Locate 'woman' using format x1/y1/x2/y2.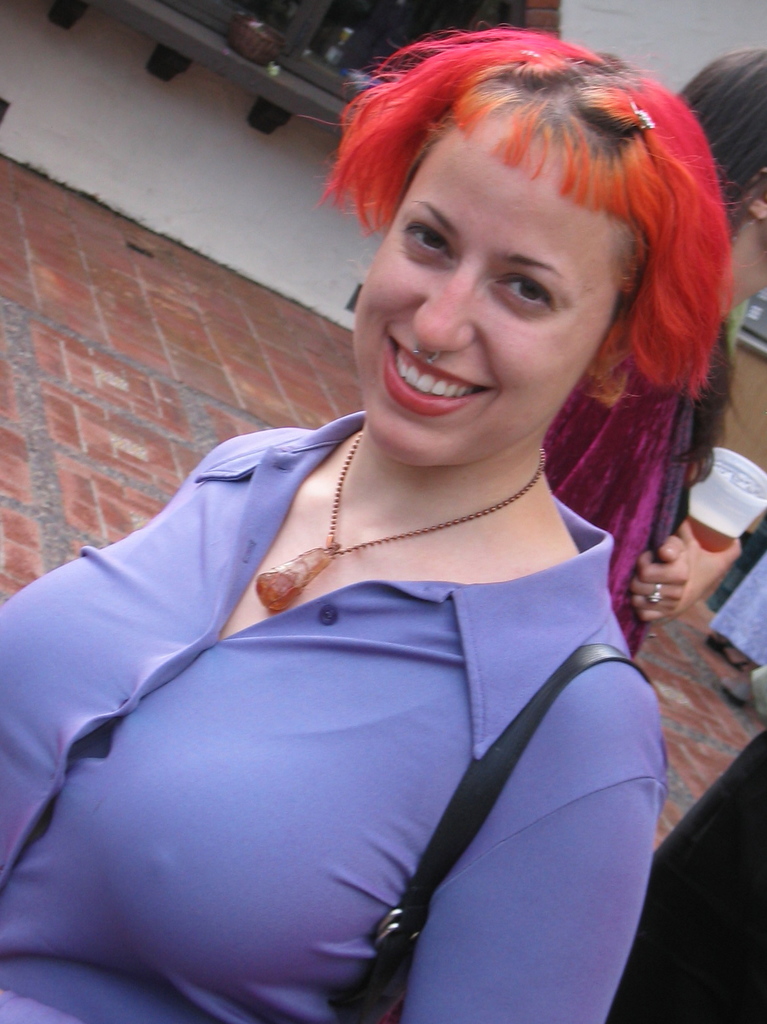
38/10/766/985.
